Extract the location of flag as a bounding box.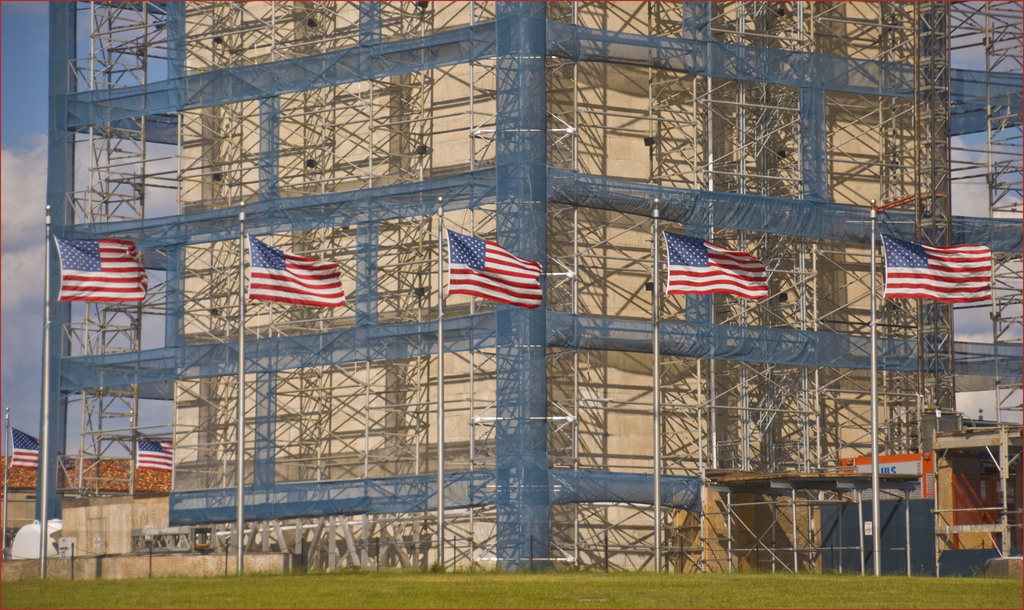
[x1=878, y1=237, x2=992, y2=305].
